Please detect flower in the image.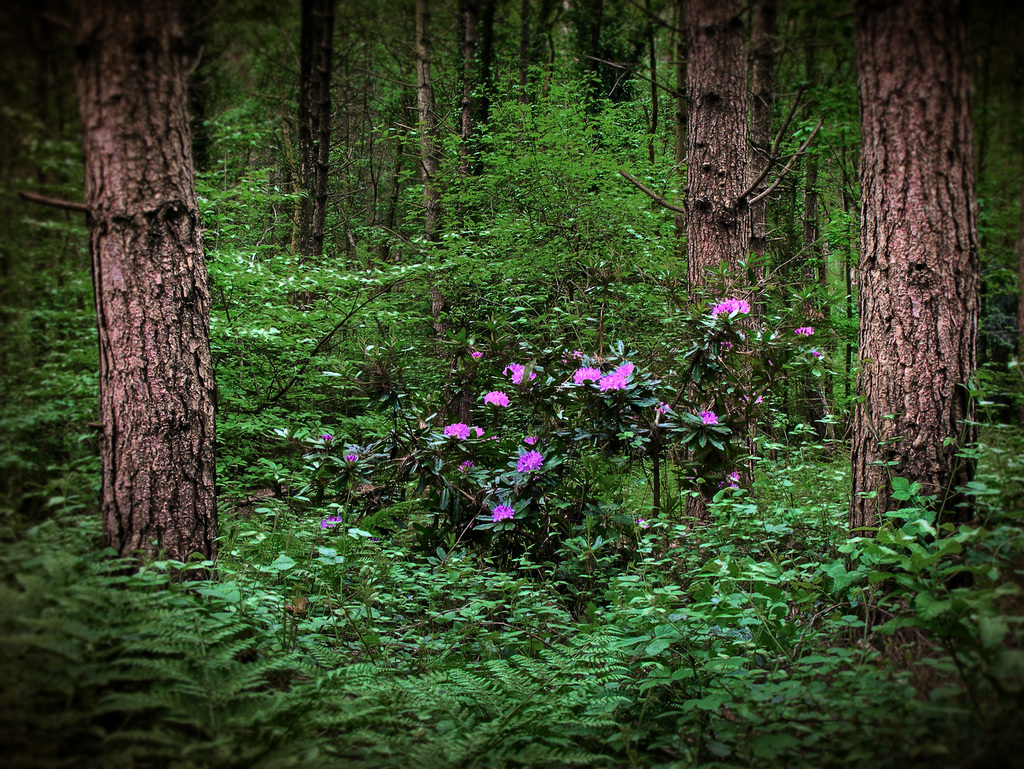
select_region(515, 448, 542, 472).
